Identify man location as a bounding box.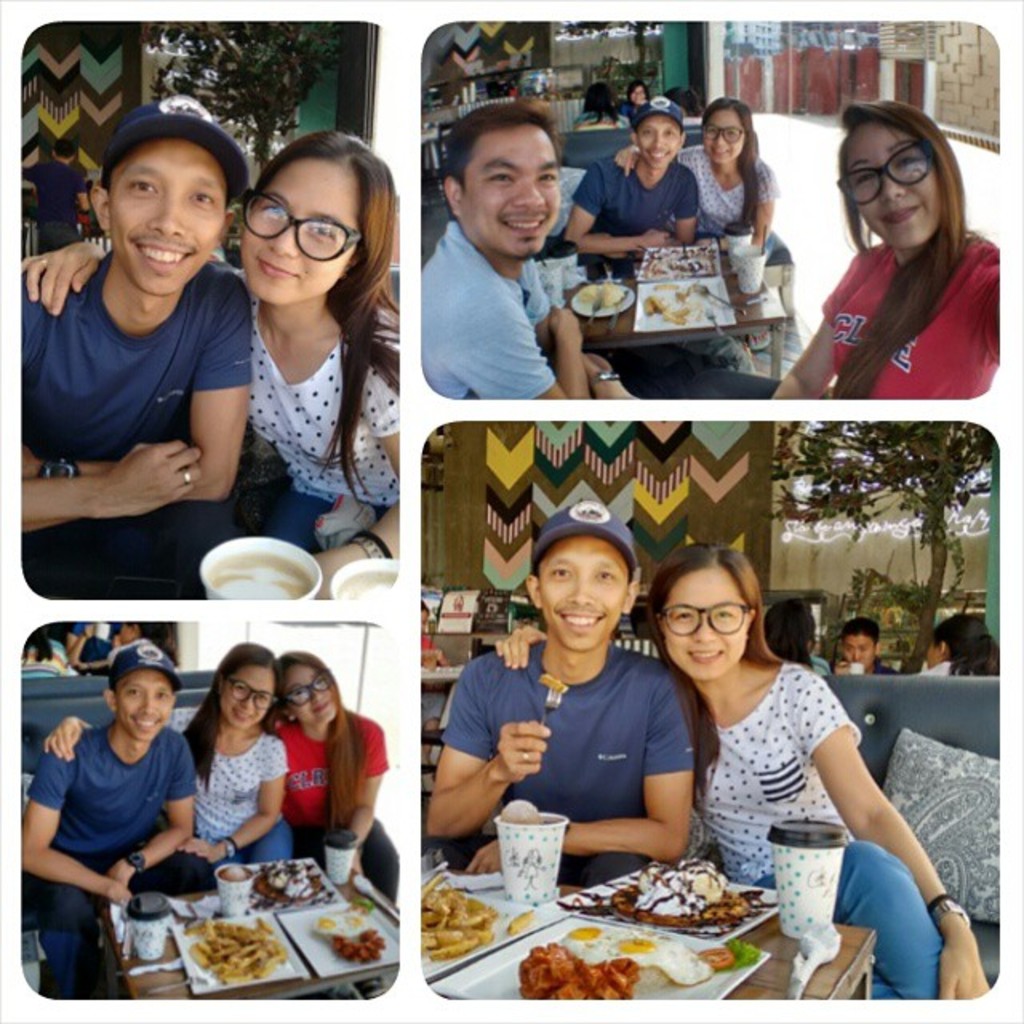
19/96/250/595.
